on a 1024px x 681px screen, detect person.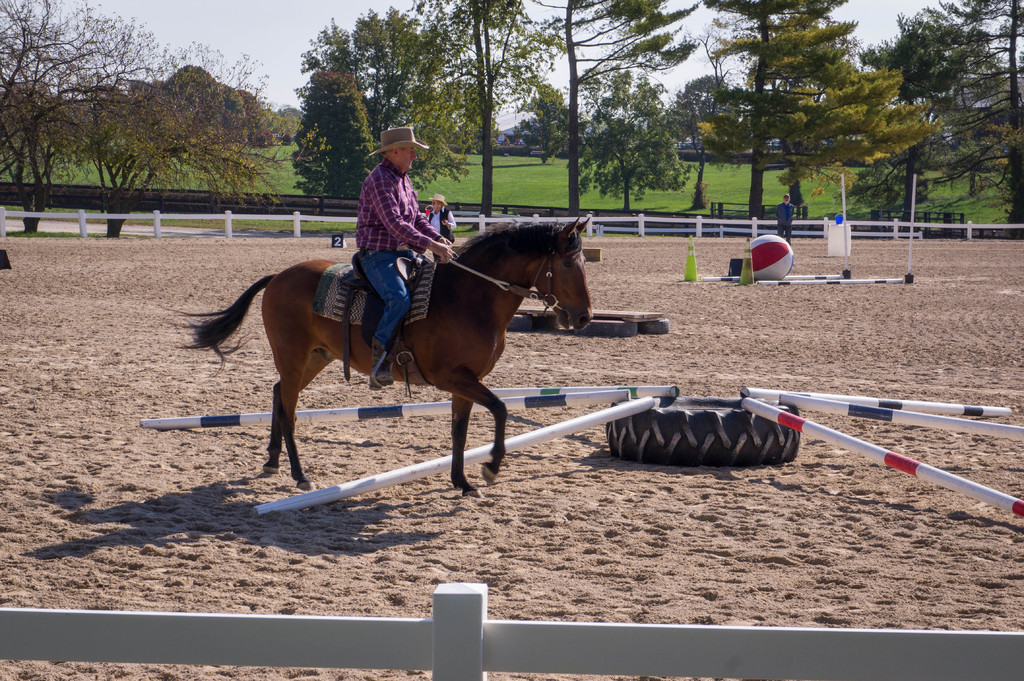
pyautogui.locateOnScreen(356, 123, 456, 391).
